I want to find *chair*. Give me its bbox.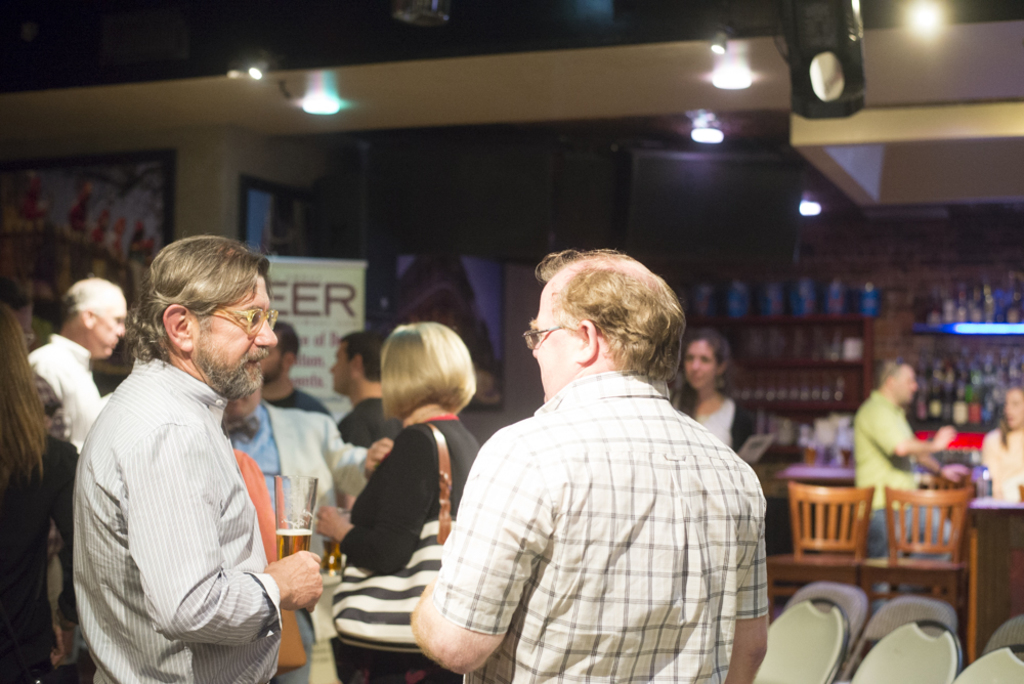
788/480/877/560.
